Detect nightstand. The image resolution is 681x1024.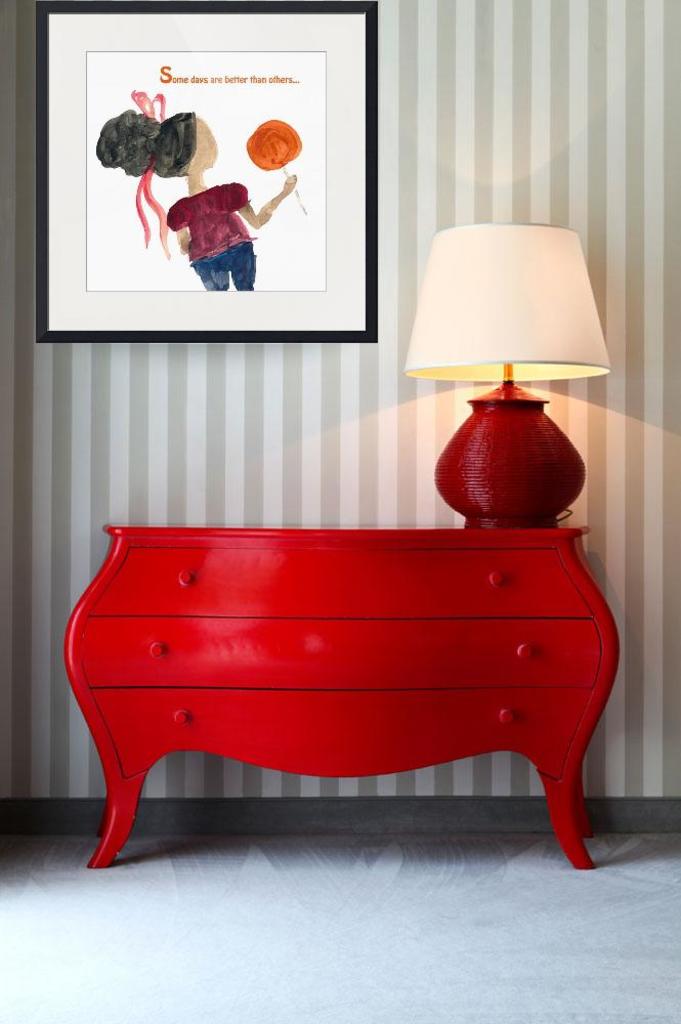
box=[68, 530, 621, 869].
